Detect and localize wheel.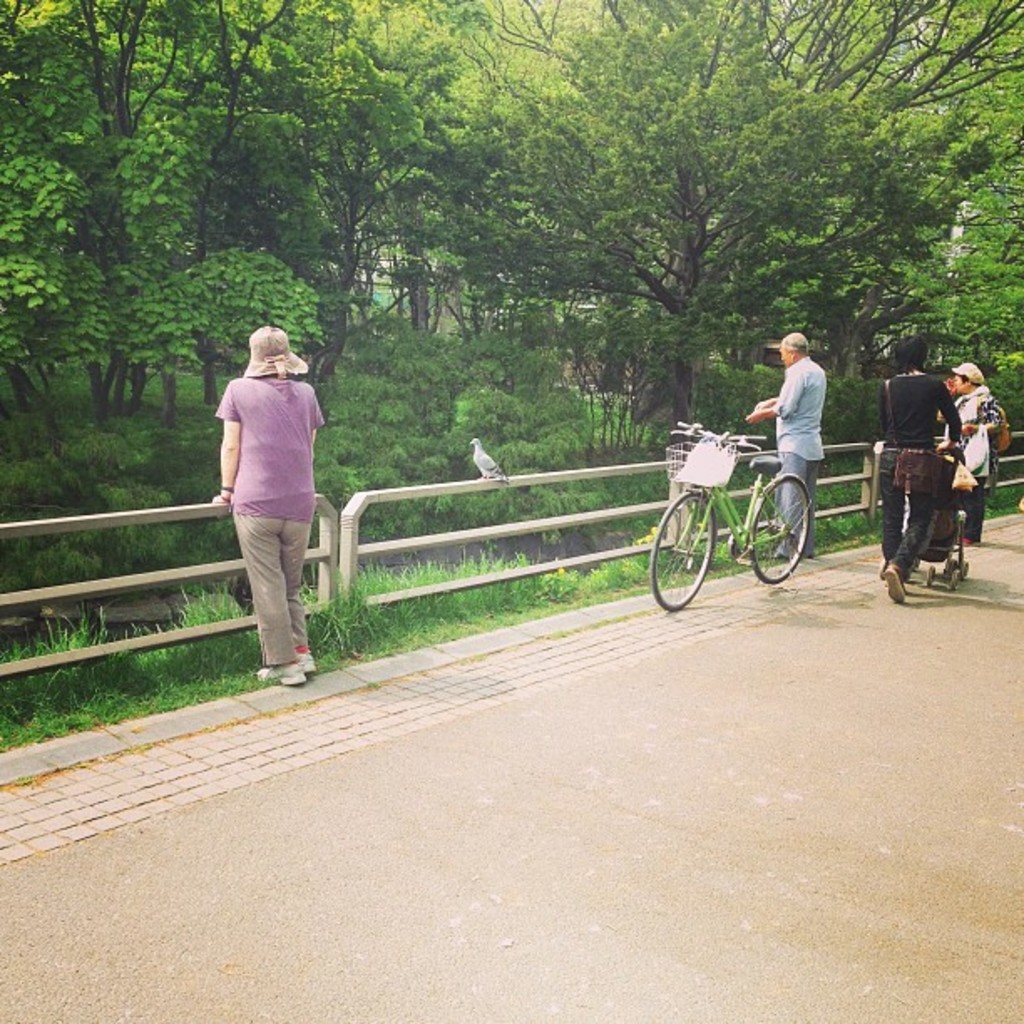
Localized at (left=653, top=492, right=716, bottom=612).
